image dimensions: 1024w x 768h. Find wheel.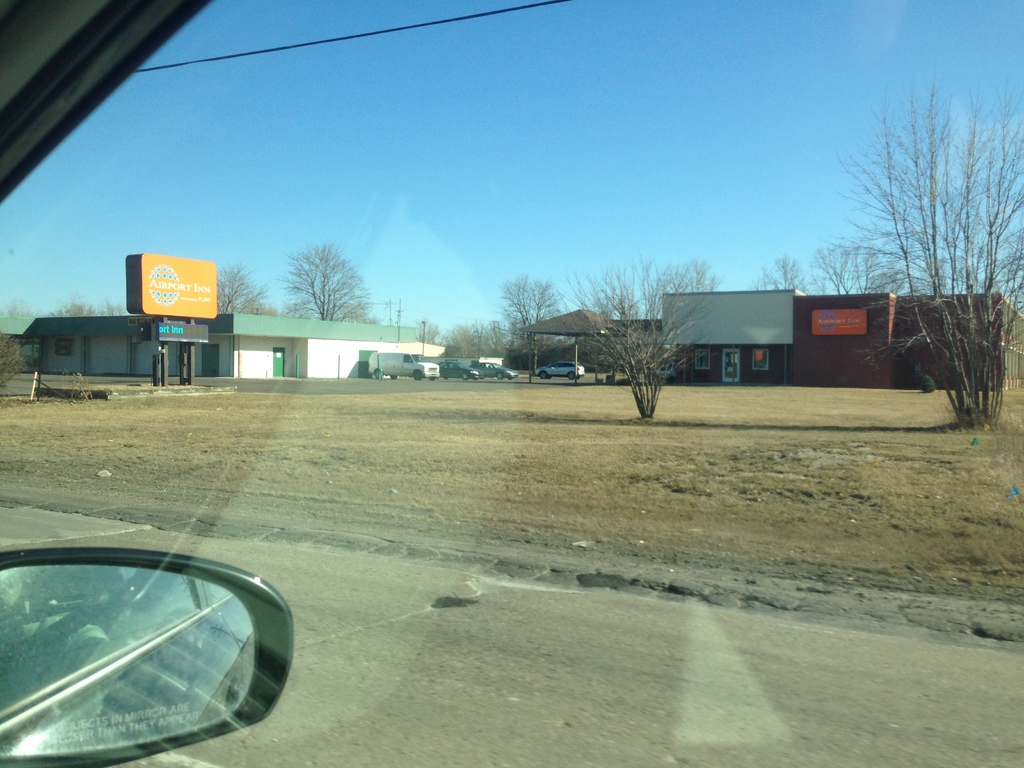
left=410, top=366, right=424, bottom=380.
